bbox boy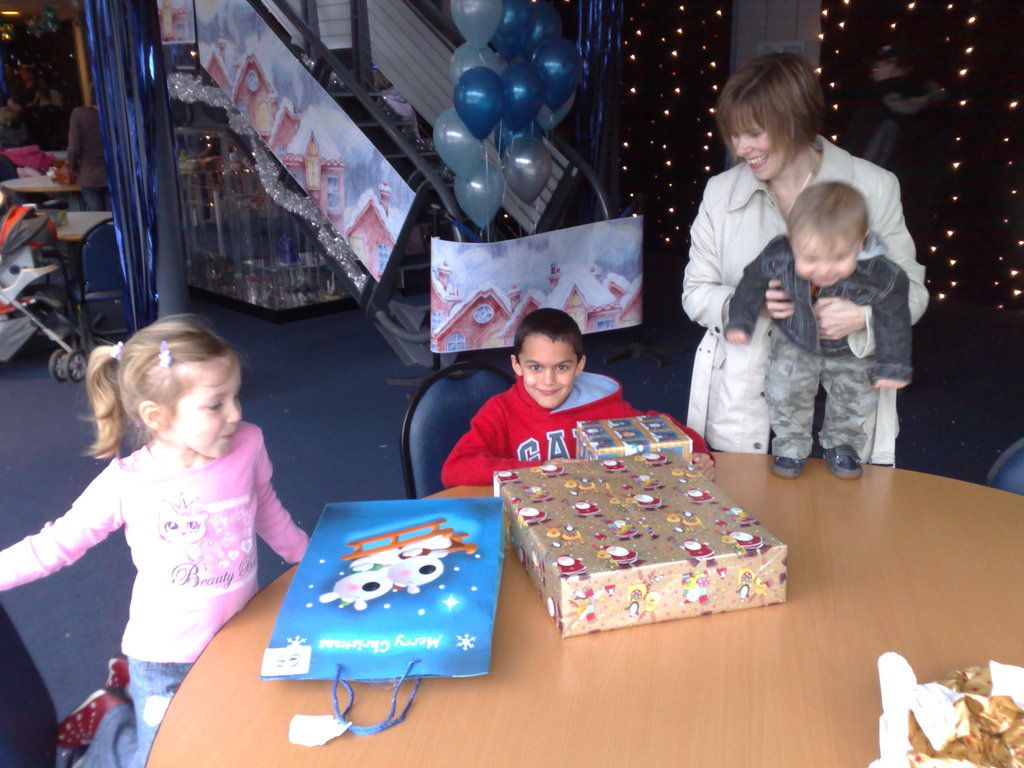
region(436, 305, 720, 490)
